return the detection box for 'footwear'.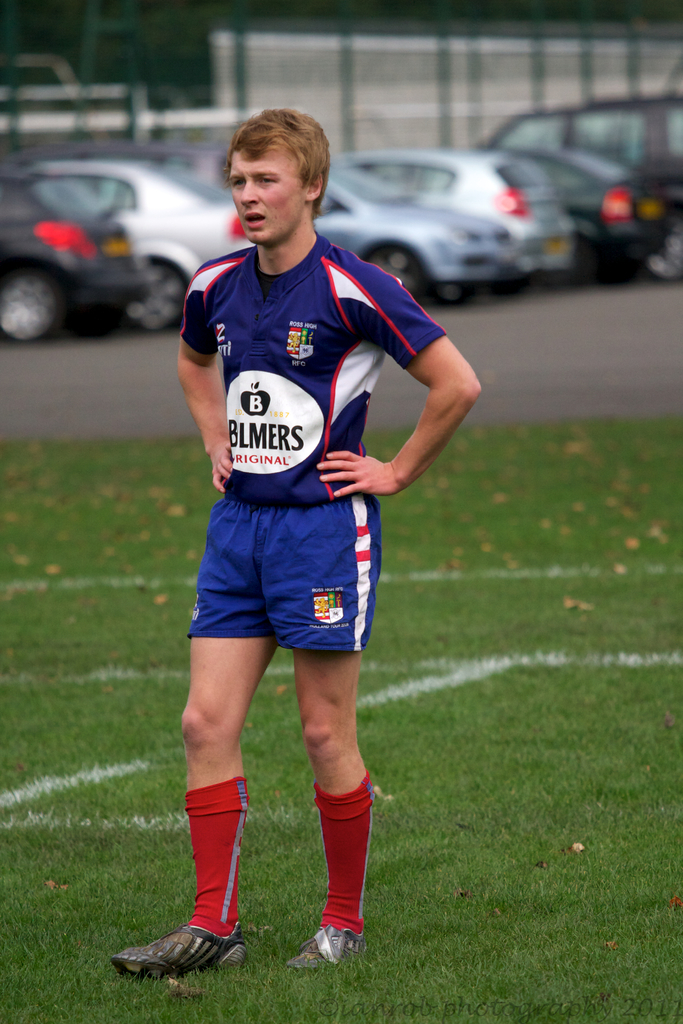
(left=117, top=925, right=242, bottom=984).
